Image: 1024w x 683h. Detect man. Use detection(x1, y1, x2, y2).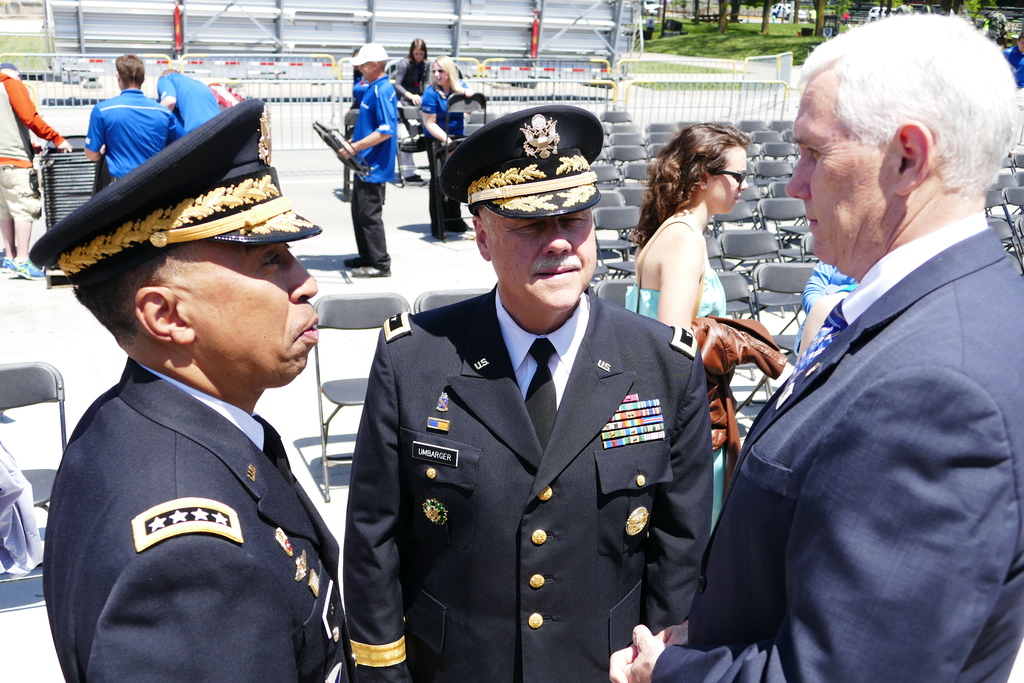
detection(1004, 30, 1023, 86).
